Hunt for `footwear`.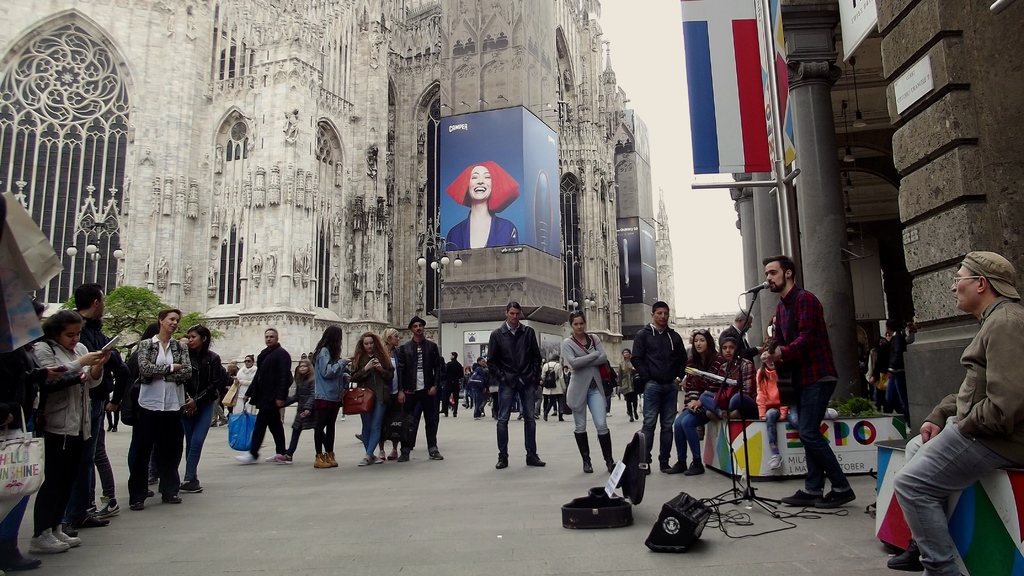
Hunted down at l=275, t=453, r=291, b=464.
